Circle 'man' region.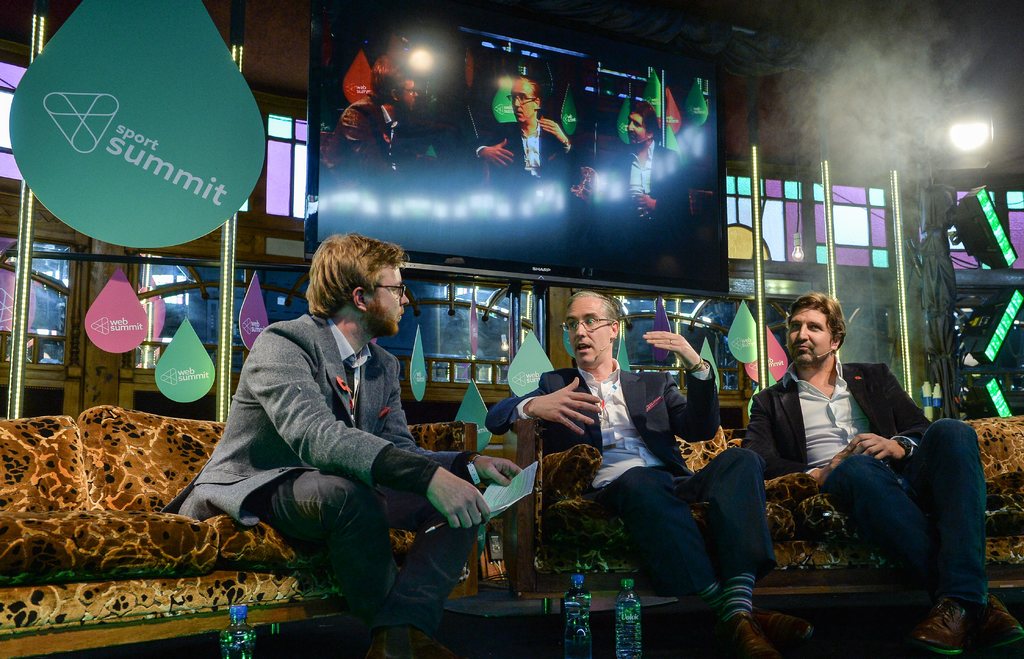
Region: (left=520, top=292, right=748, bottom=608).
